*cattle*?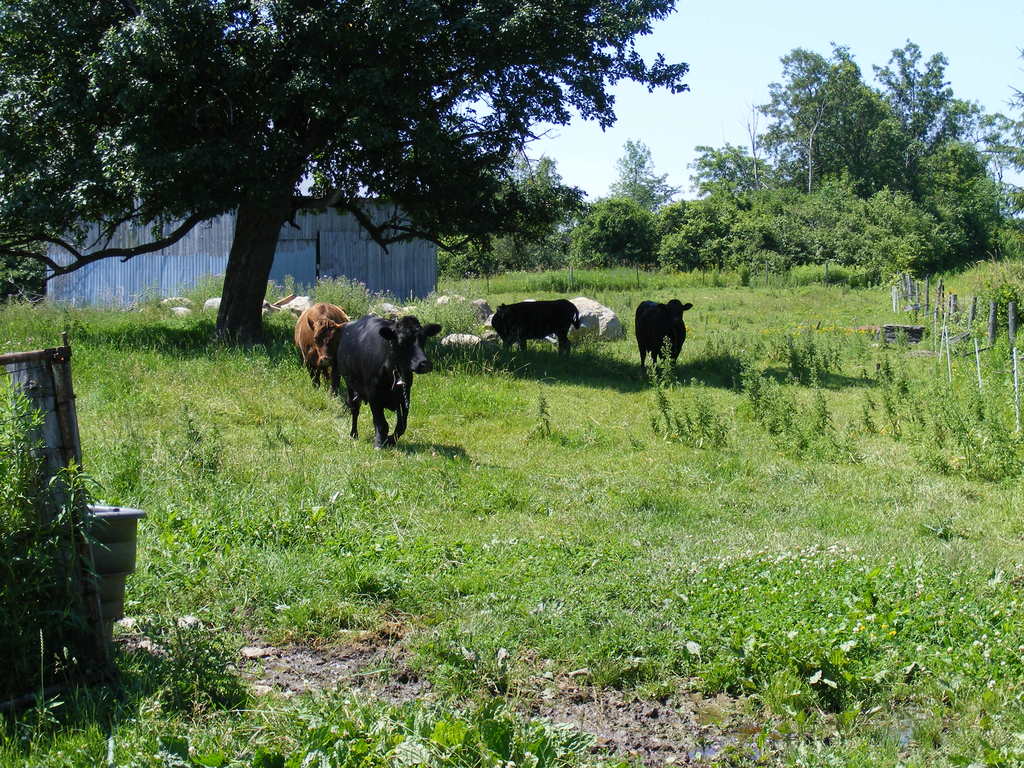
crop(637, 290, 700, 389)
